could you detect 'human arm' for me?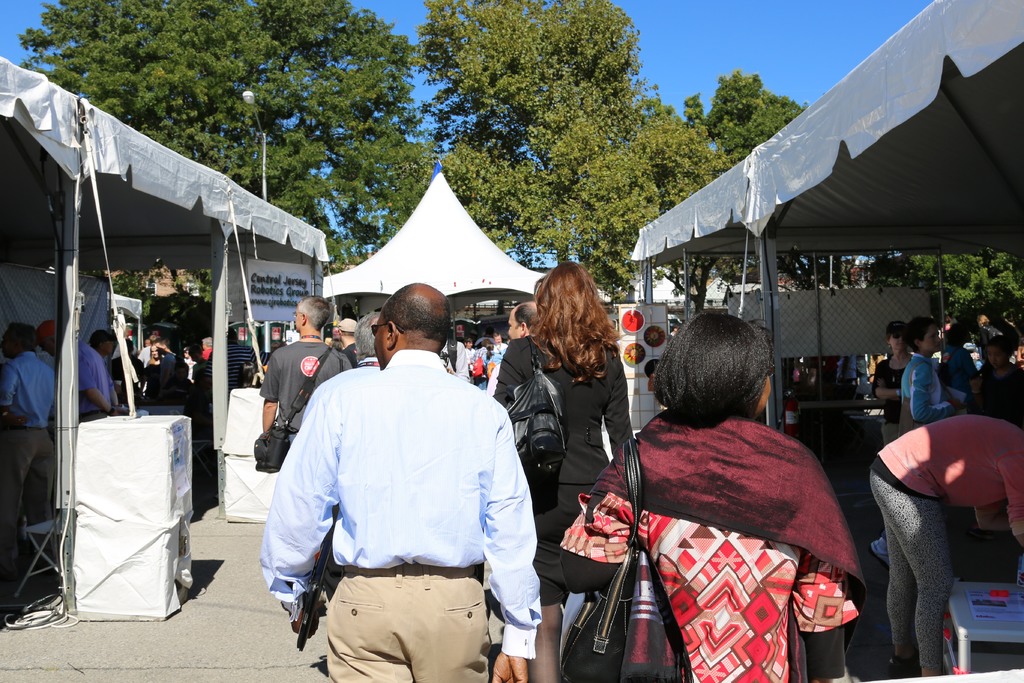
Detection result: 442/346/474/383.
